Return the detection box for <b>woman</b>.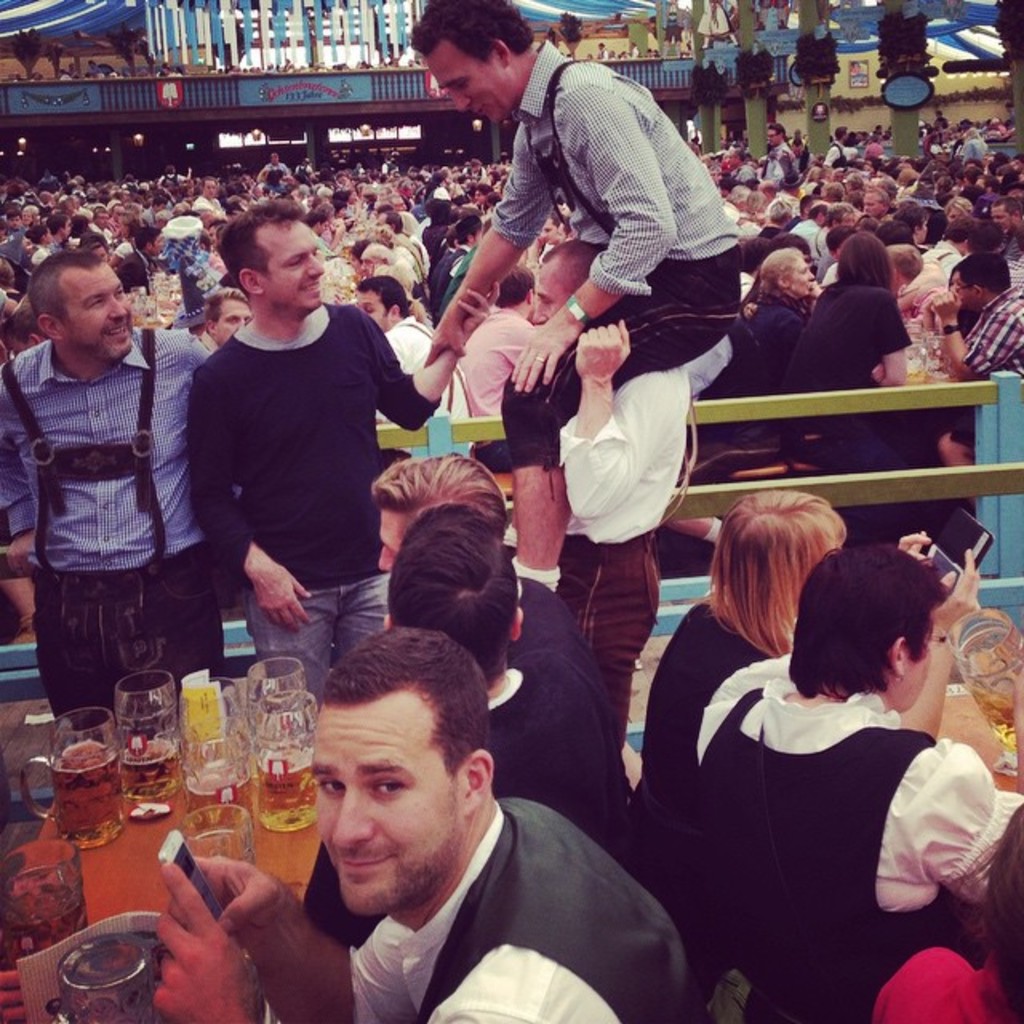
left=938, top=195, right=973, bottom=219.
